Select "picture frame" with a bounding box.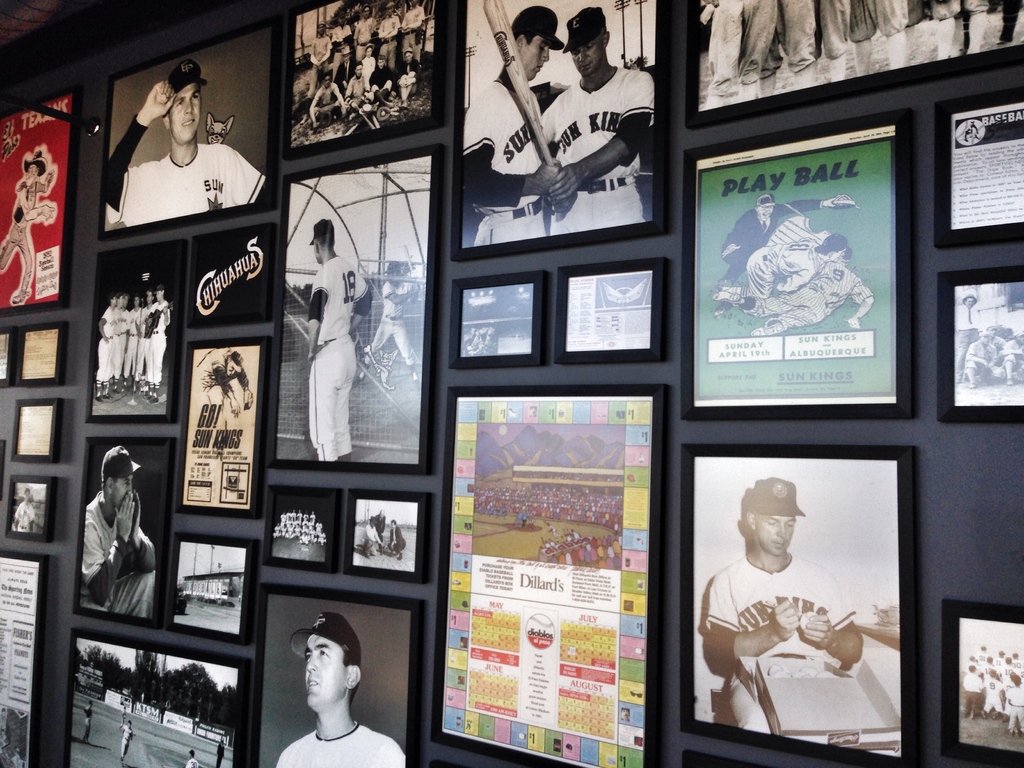
l=173, t=333, r=266, b=520.
